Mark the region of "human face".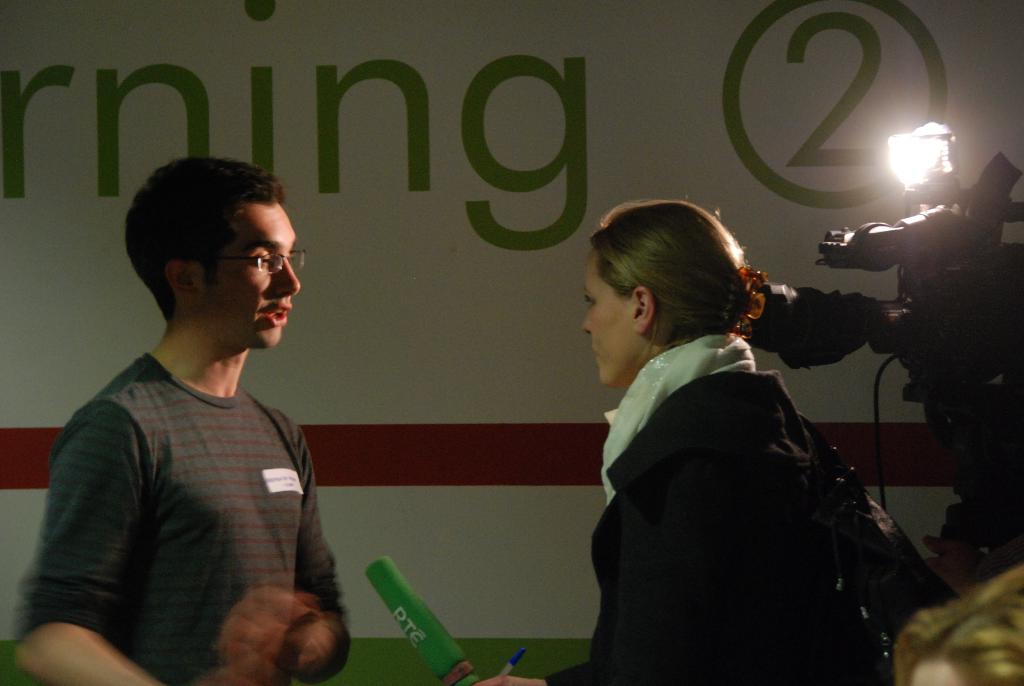
Region: crop(193, 195, 301, 352).
